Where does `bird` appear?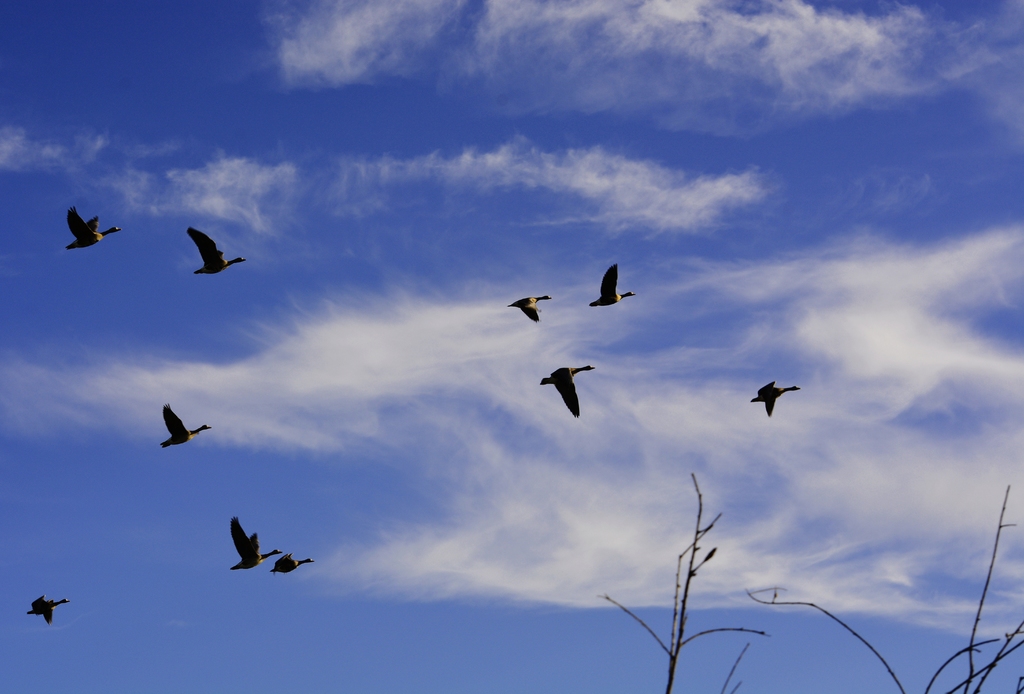
Appears at BBox(163, 230, 246, 290).
